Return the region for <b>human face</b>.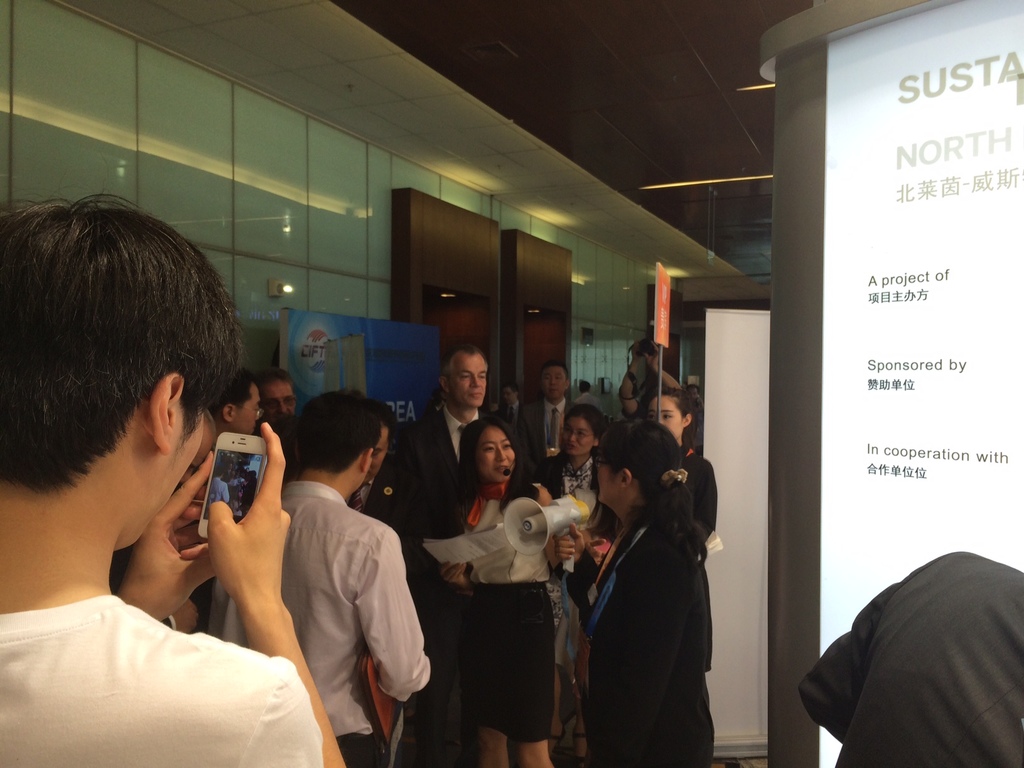
479,426,514,483.
